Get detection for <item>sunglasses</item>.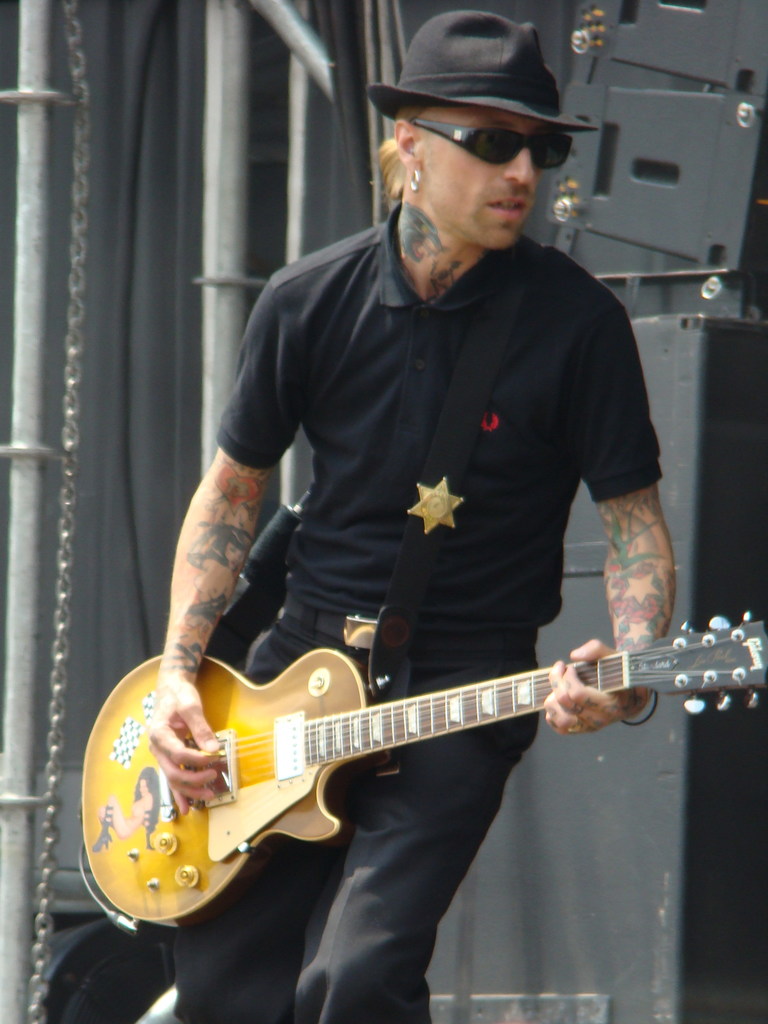
Detection: 413 119 573 170.
